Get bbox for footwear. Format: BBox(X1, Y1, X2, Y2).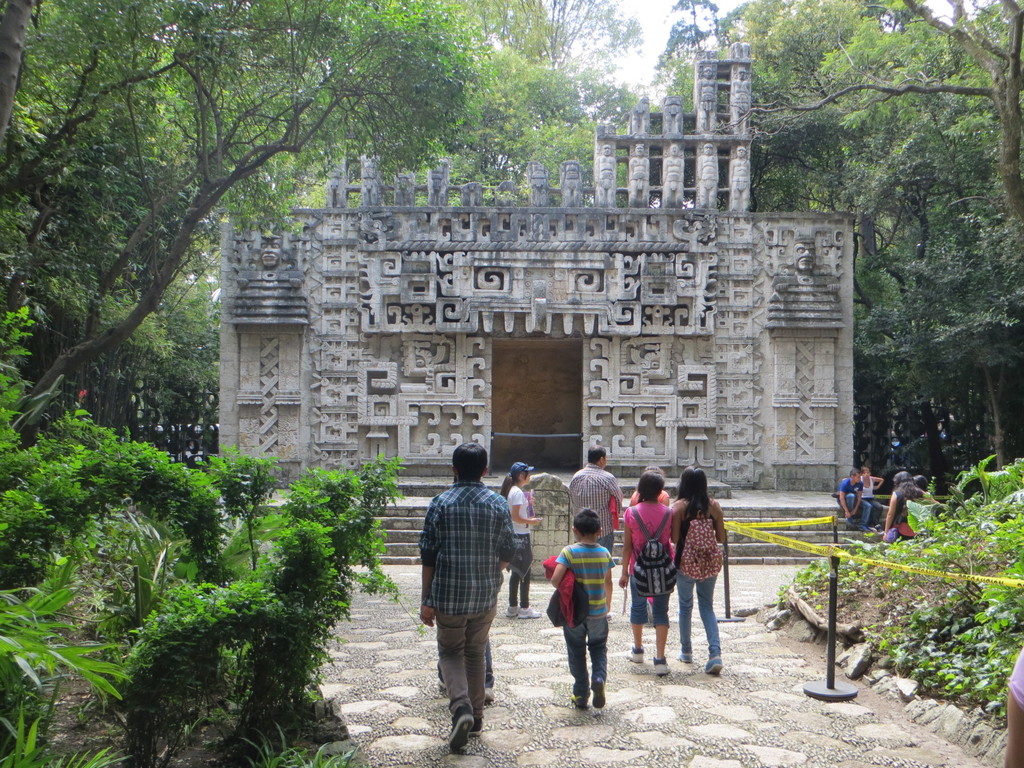
BBox(589, 678, 605, 707).
